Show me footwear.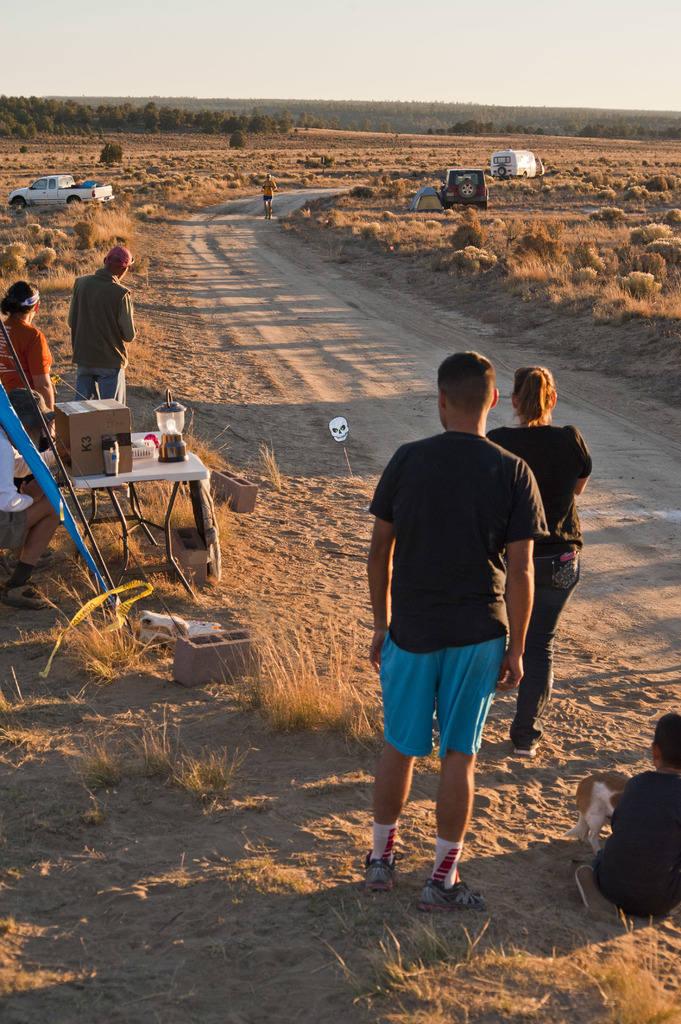
footwear is here: Rect(0, 580, 50, 612).
